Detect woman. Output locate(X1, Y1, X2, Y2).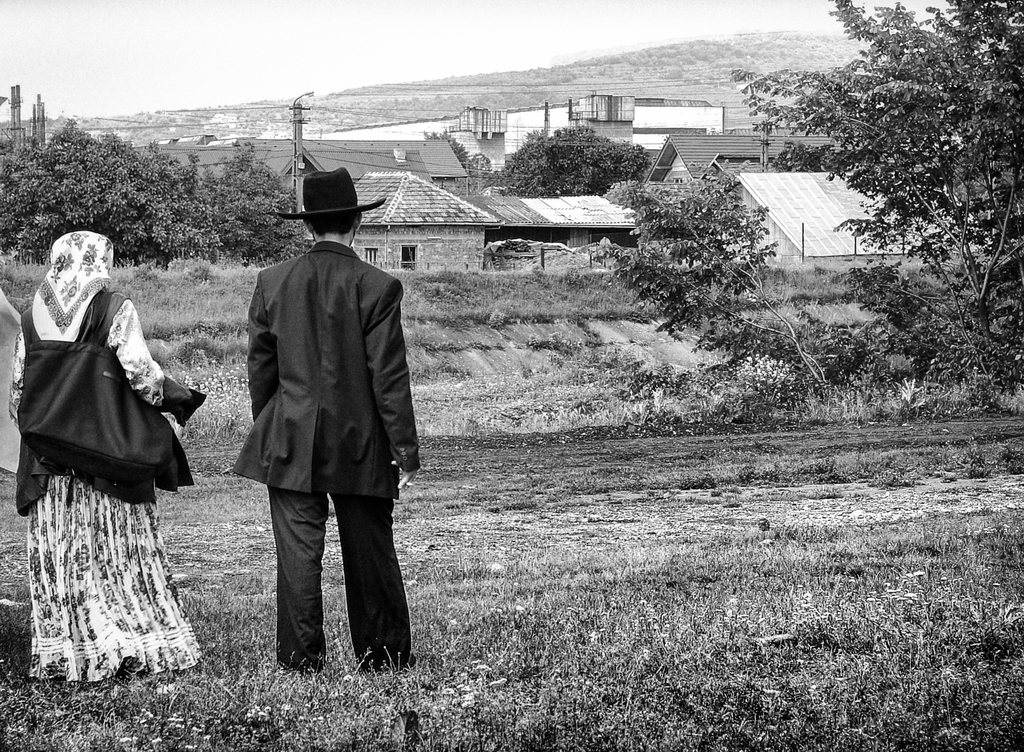
locate(6, 194, 206, 713).
